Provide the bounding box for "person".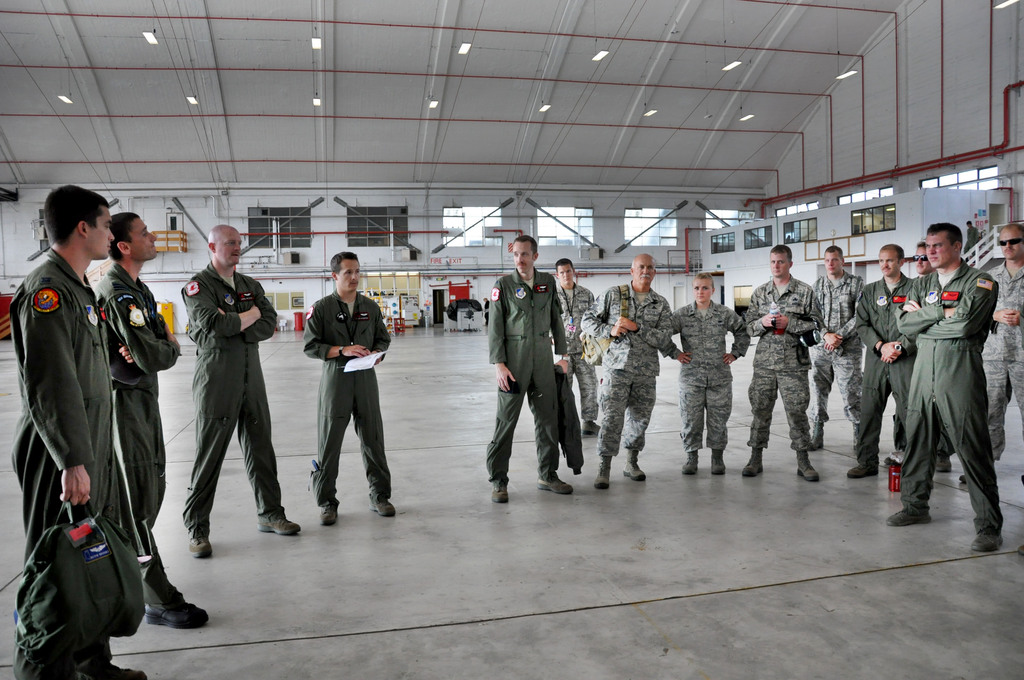
rect(656, 263, 753, 476).
